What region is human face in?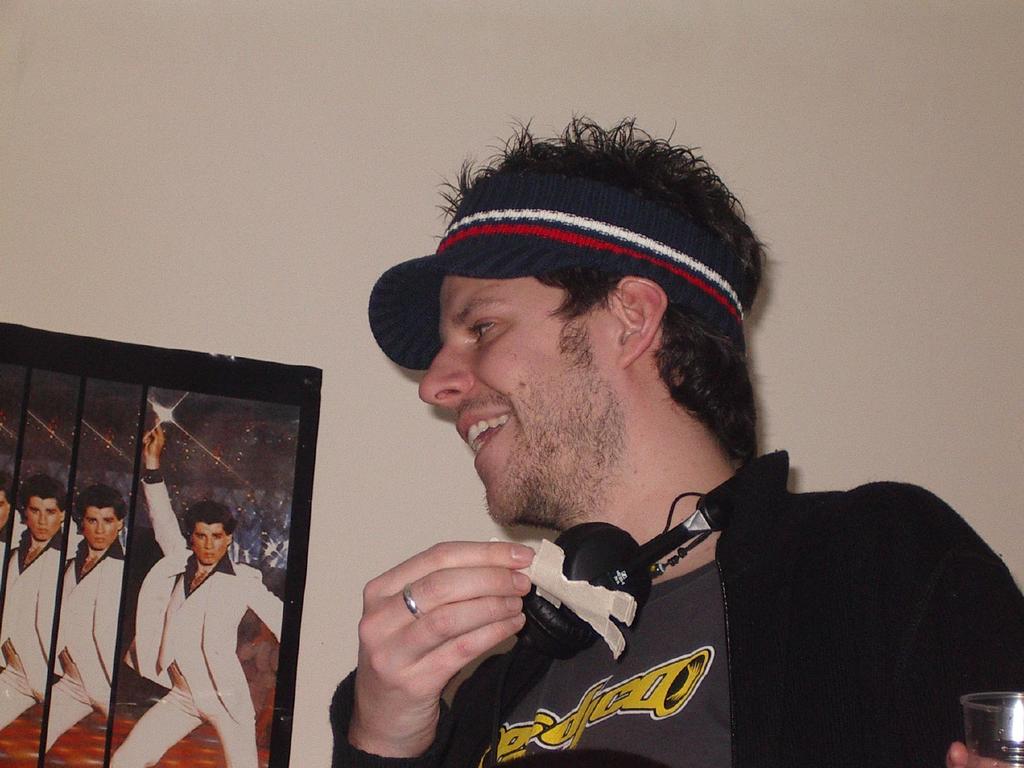
86, 509, 119, 554.
